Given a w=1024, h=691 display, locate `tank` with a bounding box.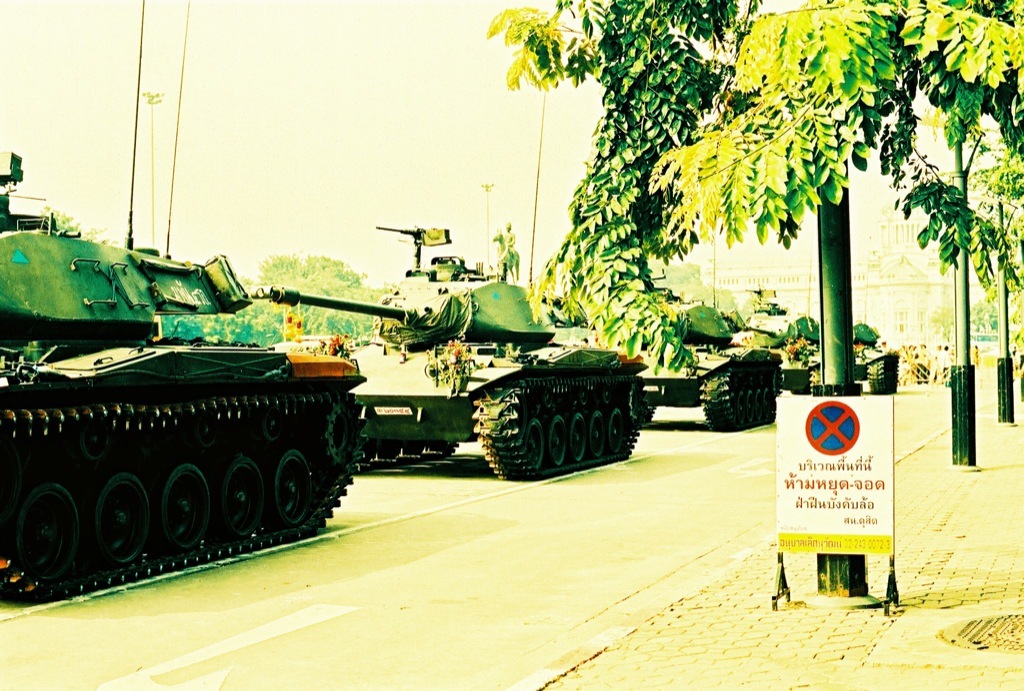
Located: l=252, t=224, r=649, b=477.
